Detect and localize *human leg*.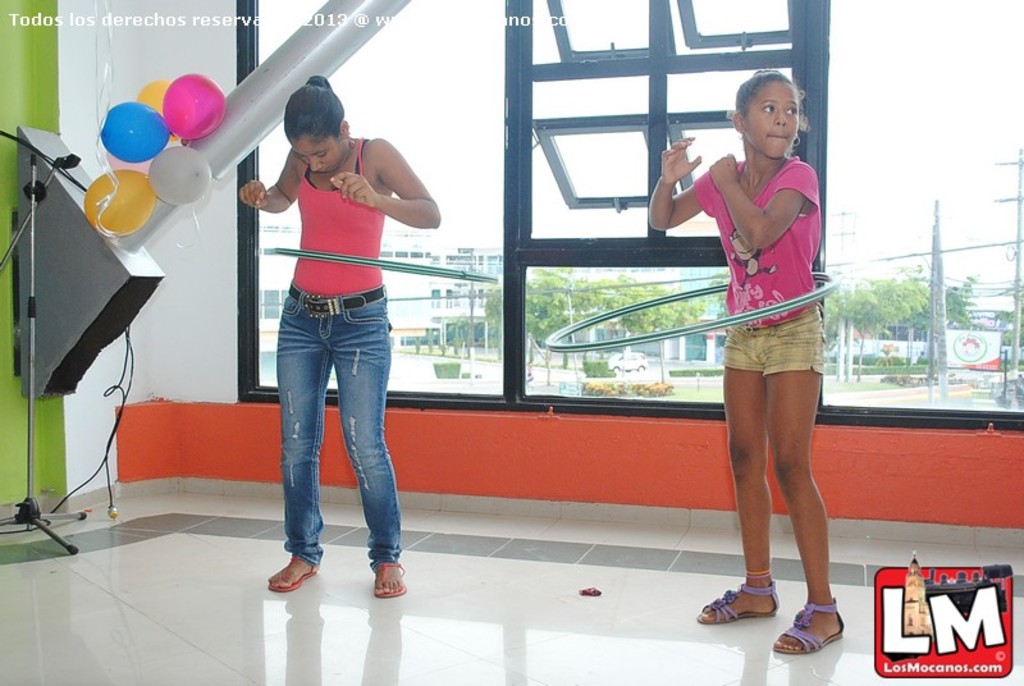
Localized at {"x1": 769, "y1": 315, "x2": 844, "y2": 650}.
